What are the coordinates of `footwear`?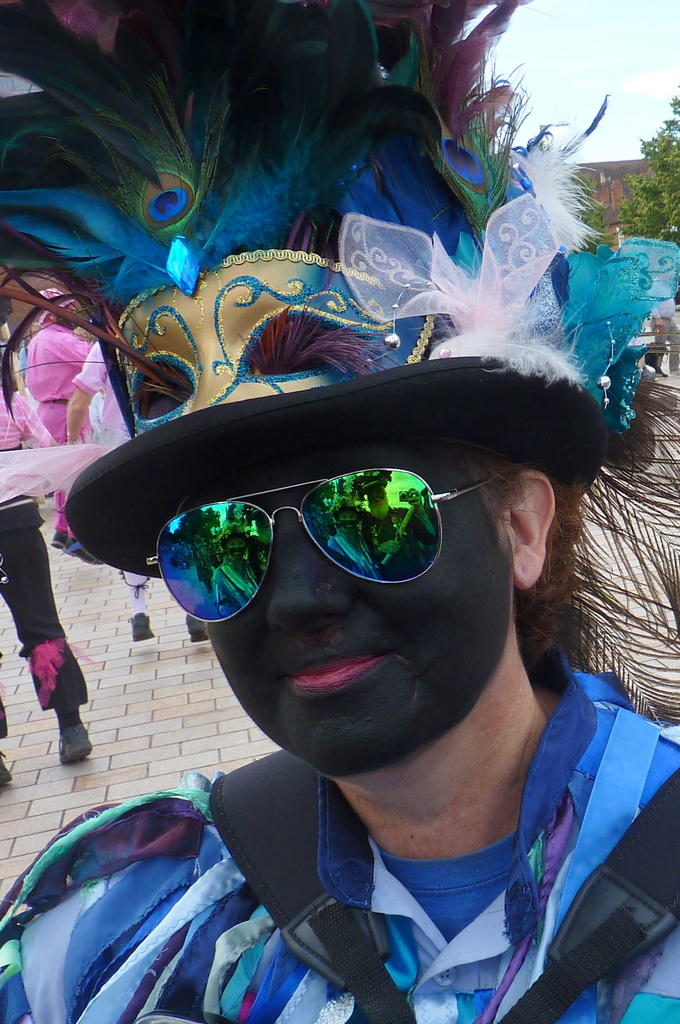
(x1=185, y1=612, x2=211, y2=648).
